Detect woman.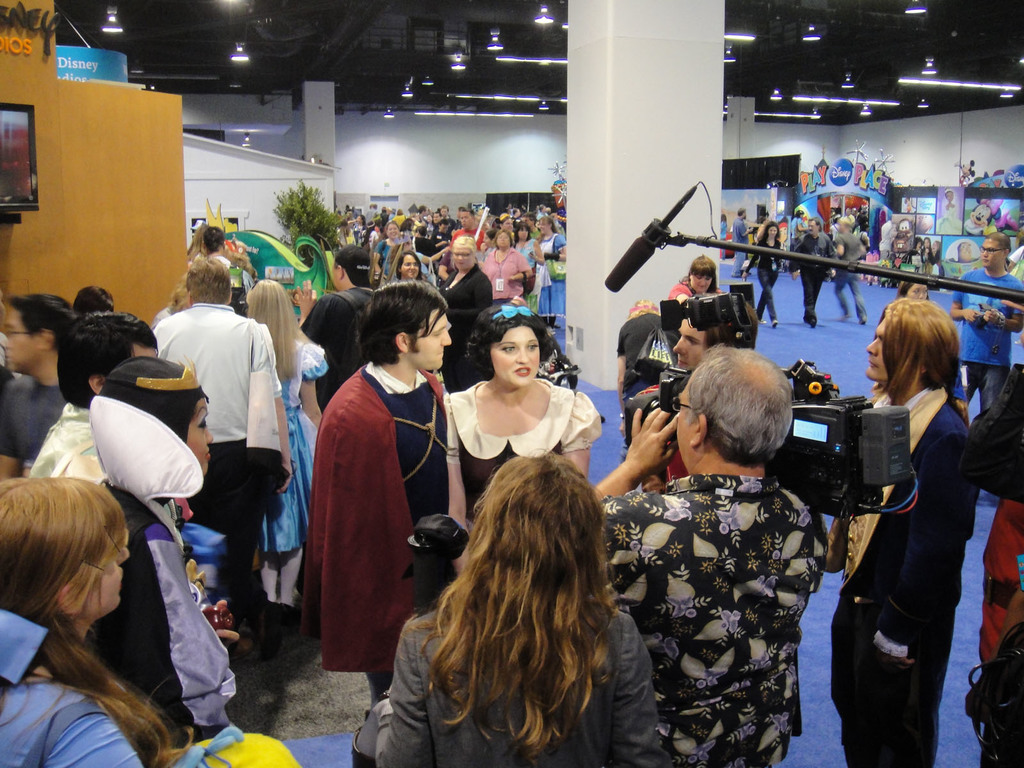
Detected at [97, 353, 239, 734].
